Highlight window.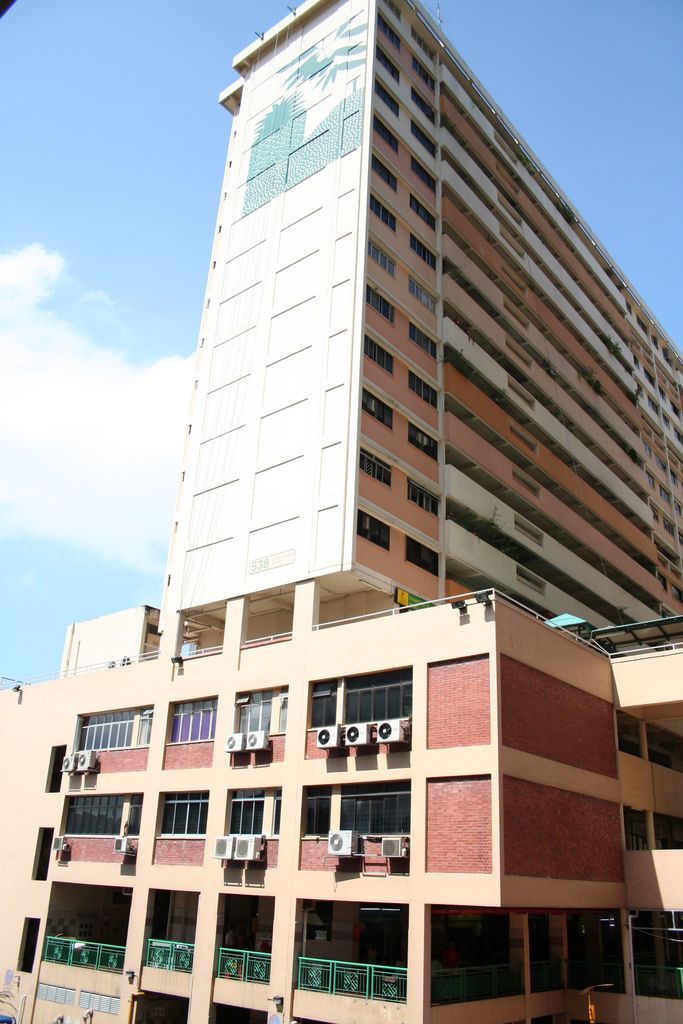
Highlighted region: 351, 0, 682, 648.
